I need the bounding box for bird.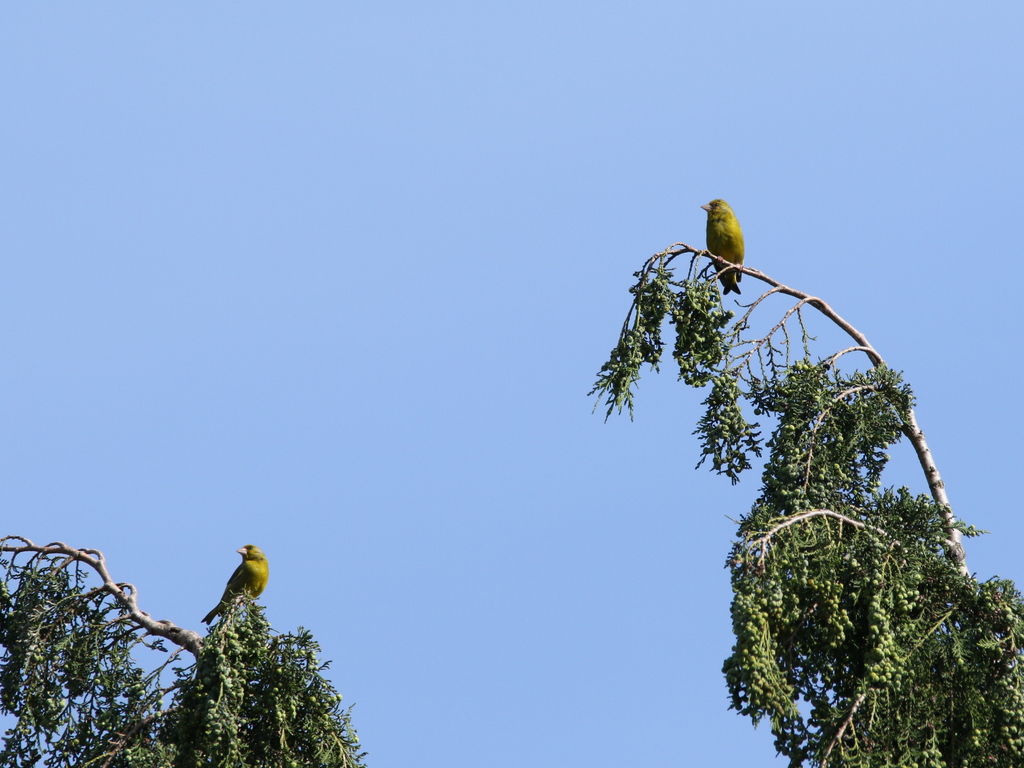
Here it is: [201, 541, 271, 628].
